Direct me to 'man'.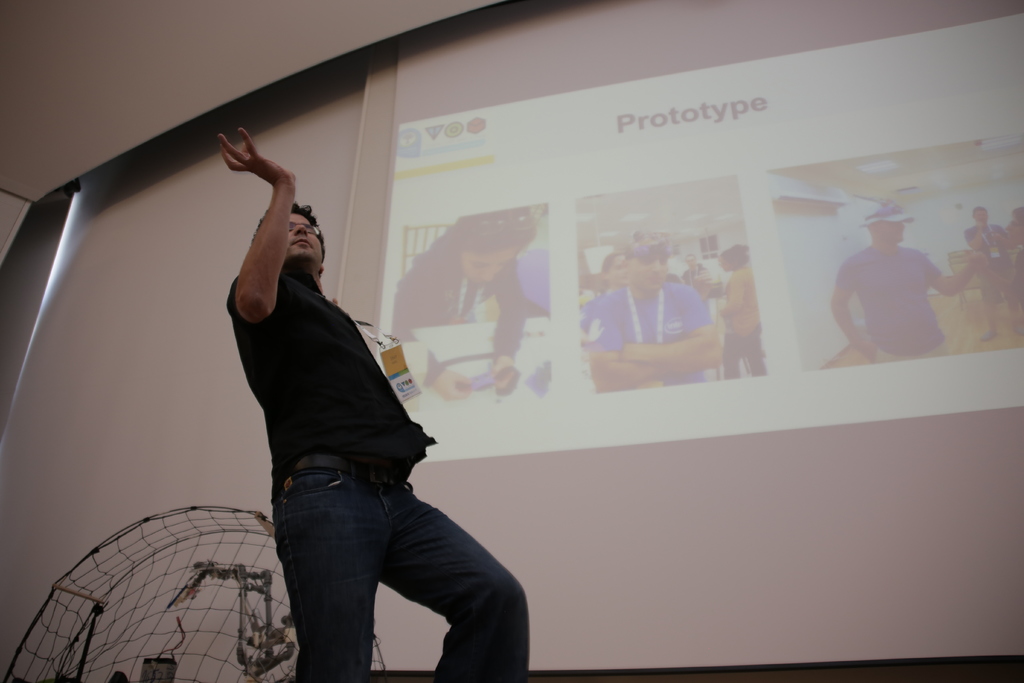
Direction: (588,236,719,378).
